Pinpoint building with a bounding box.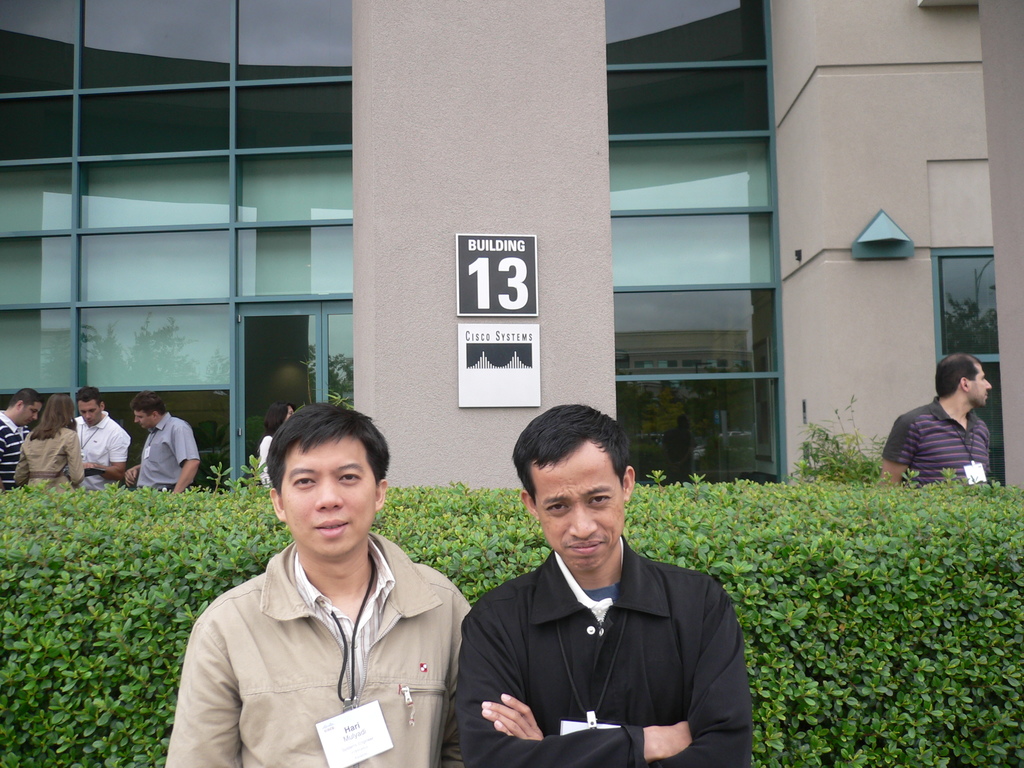
box(0, 0, 1023, 485).
